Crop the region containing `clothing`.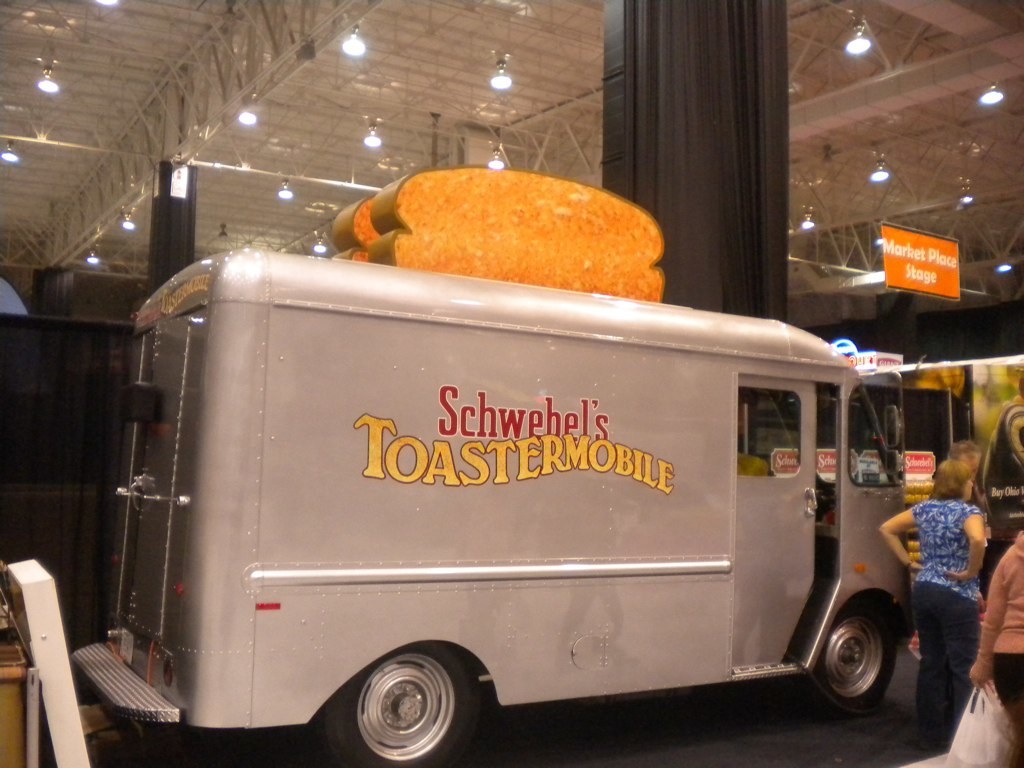
Crop region: 987, 657, 1023, 700.
